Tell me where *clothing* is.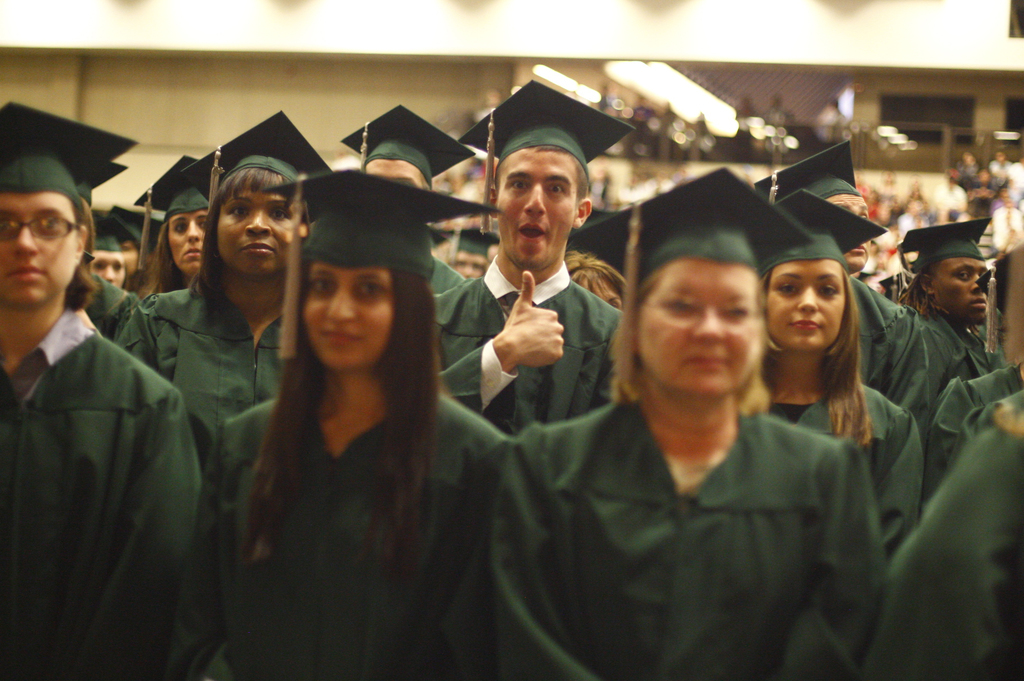
*clothing* is at select_region(483, 381, 902, 680).
